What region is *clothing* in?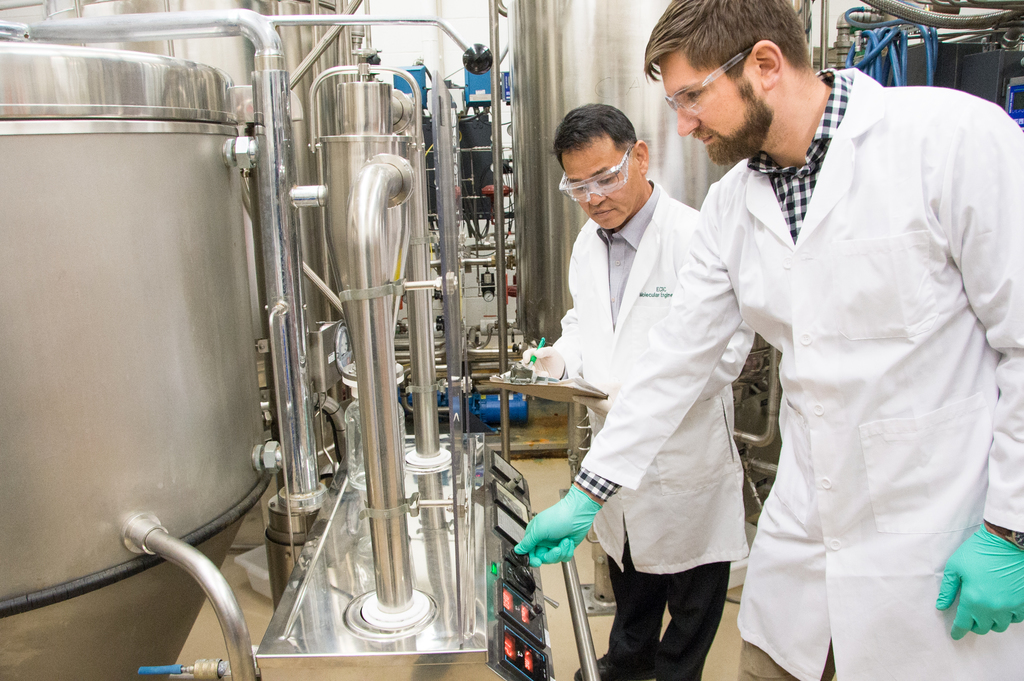
508:172:769:680.
